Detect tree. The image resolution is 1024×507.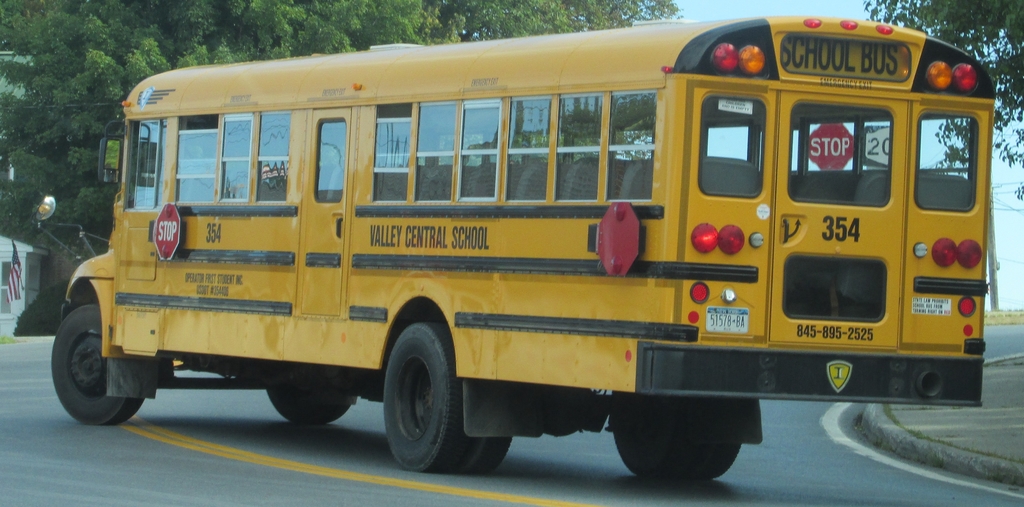
bbox=(456, 0, 681, 30).
